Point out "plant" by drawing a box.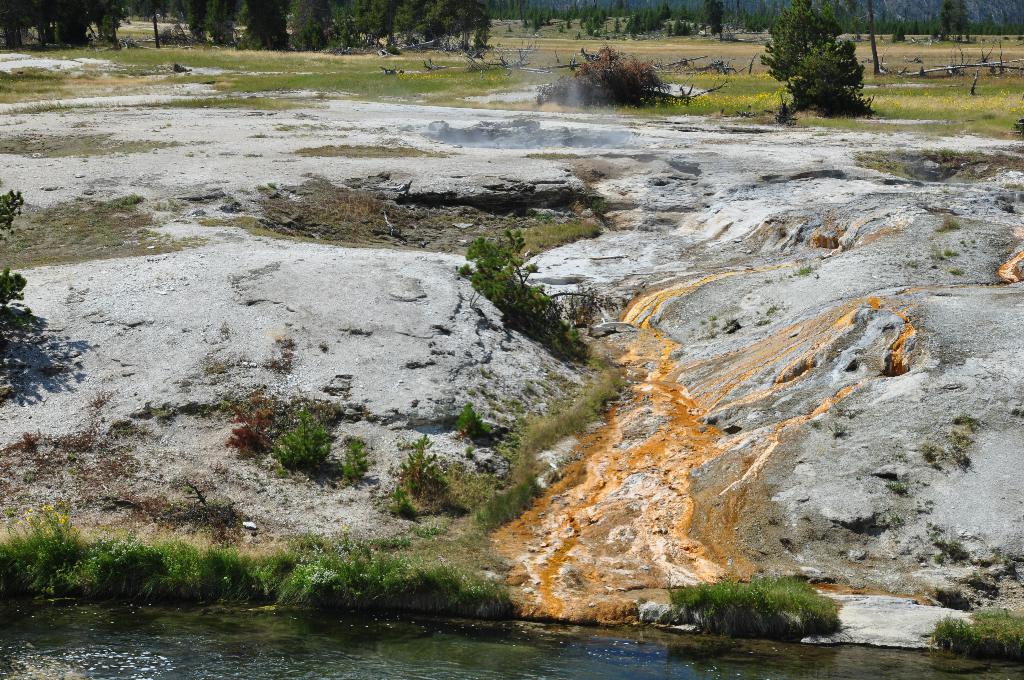
(x1=972, y1=244, x2=976, y2=248).
